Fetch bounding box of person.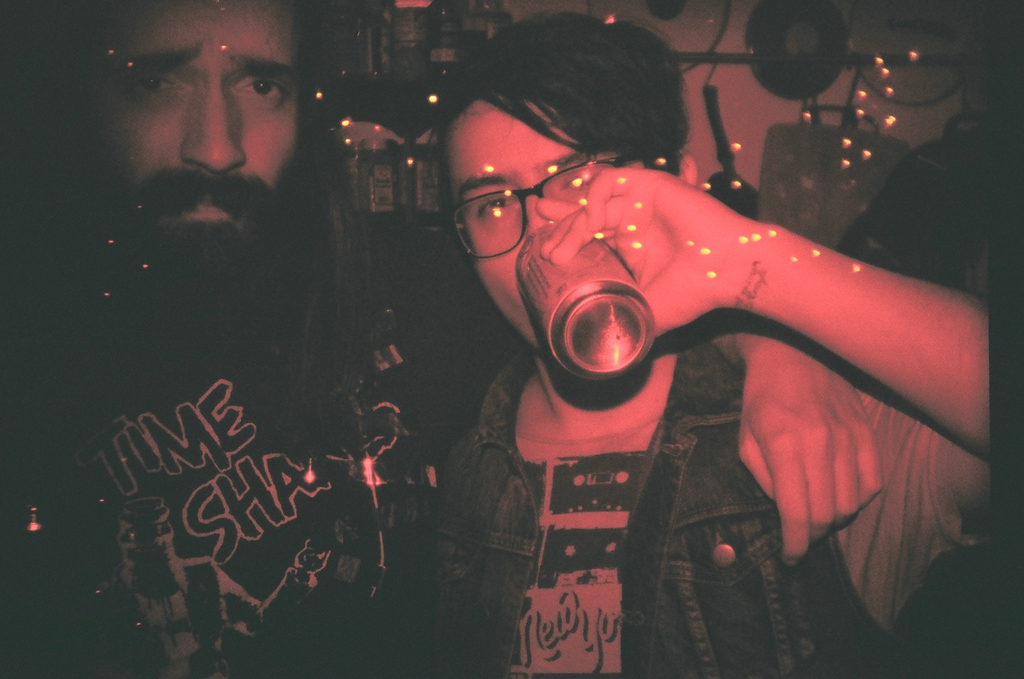
Bbox: bbox=[401, 15, 993, 678].
